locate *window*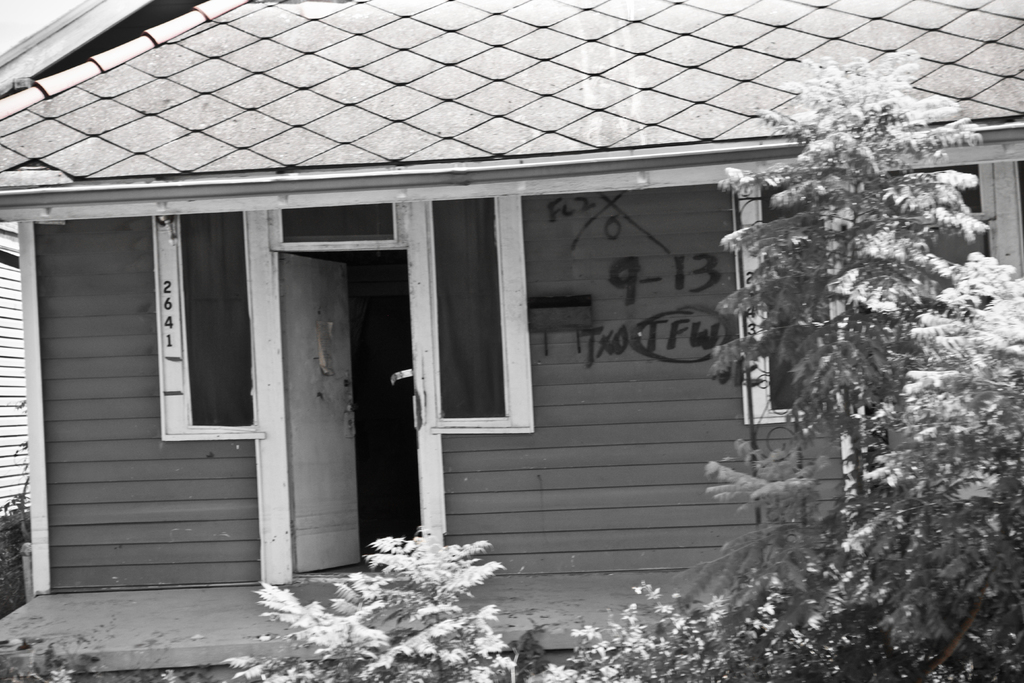
[left=156, top=211, right=252, bottom=475]
